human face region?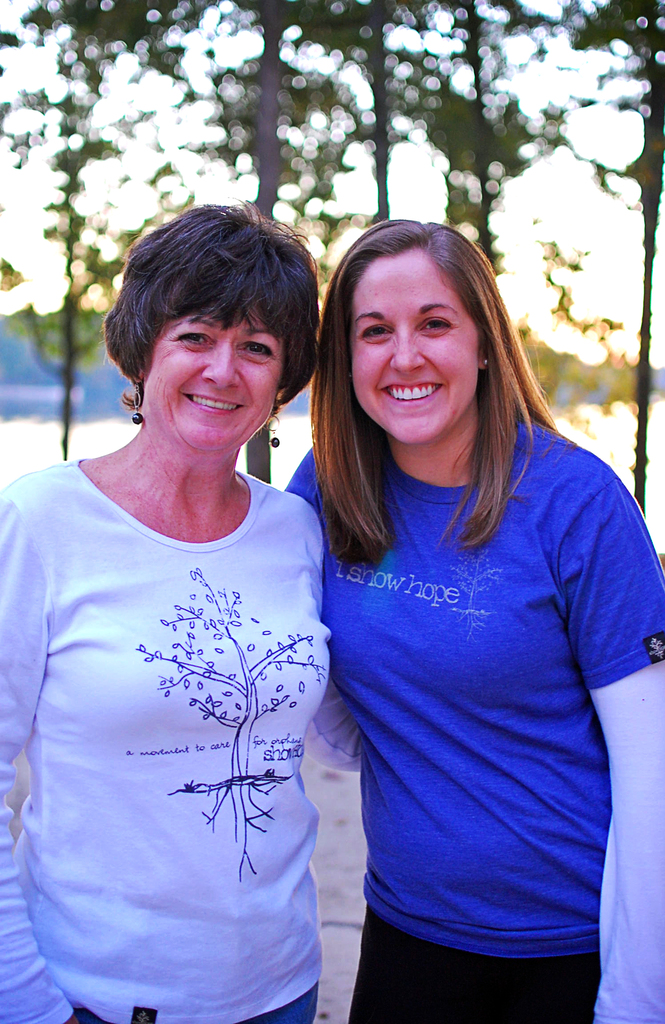
{"x1": 349, "y1": 252, "x2": 477, "y2": 447}
